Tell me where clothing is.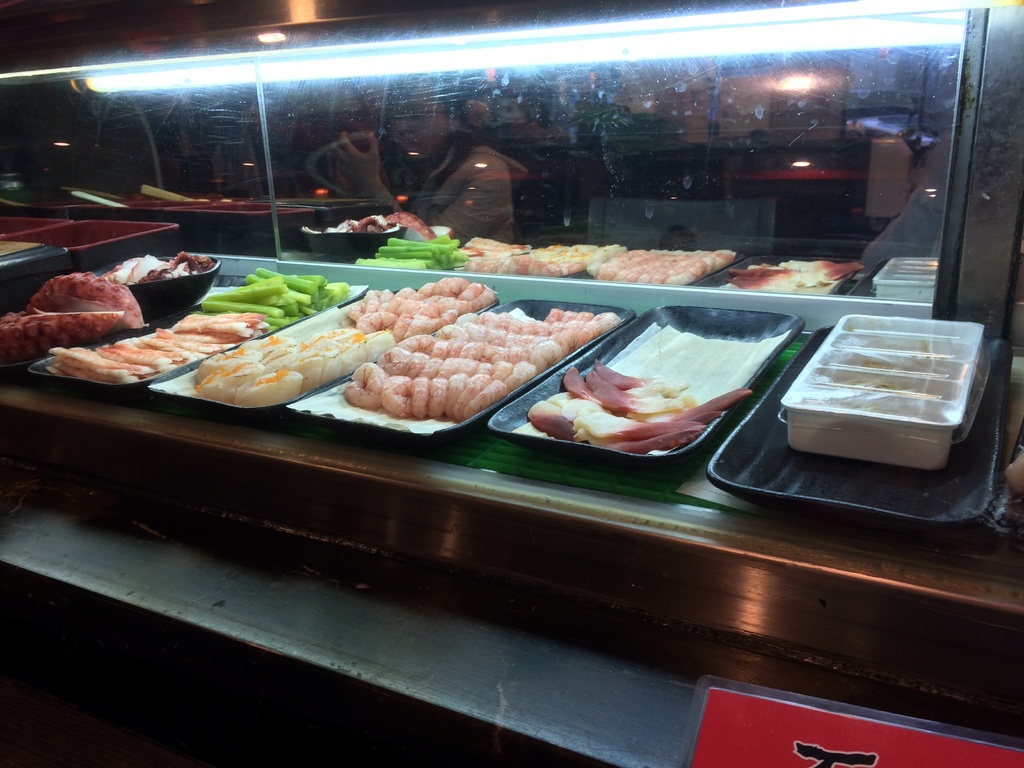
clothing is at {"left": 247, "top": 109, "right": 419, "bottom": 224}.
